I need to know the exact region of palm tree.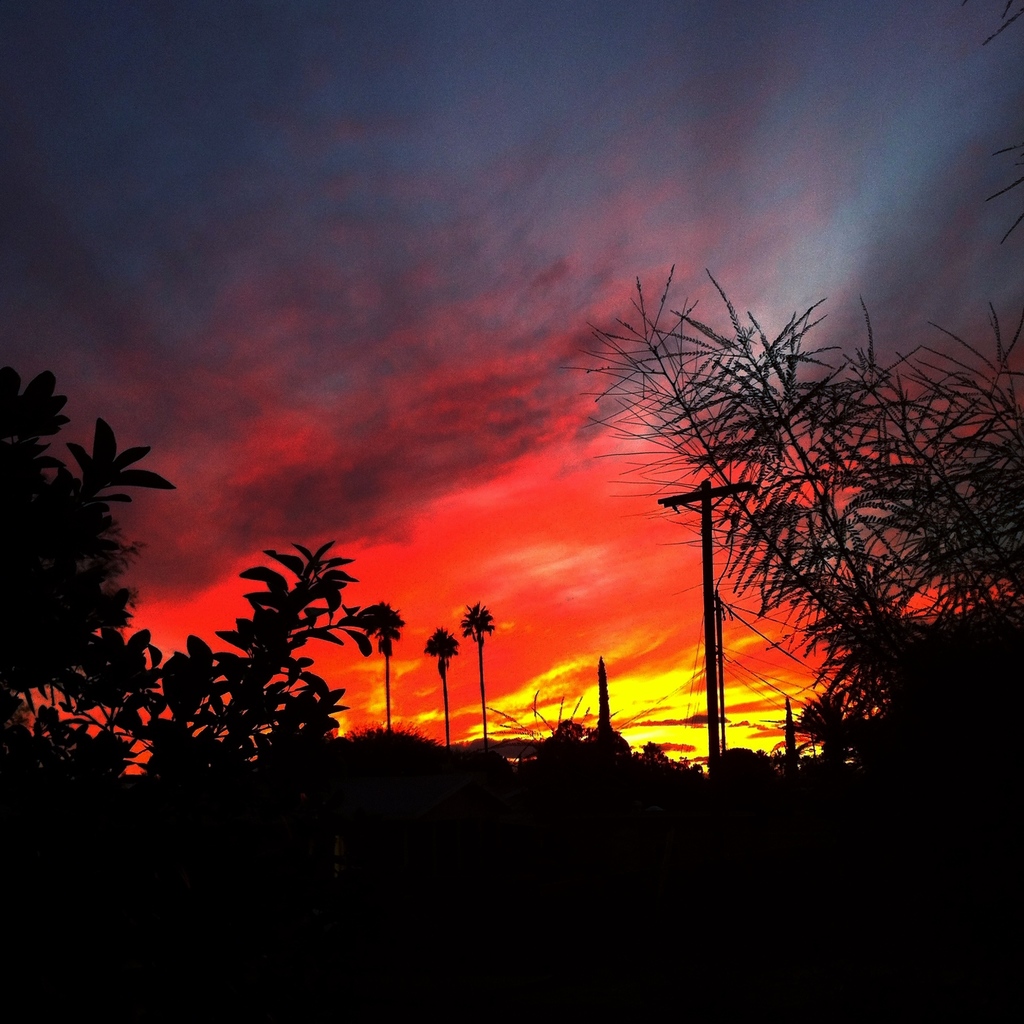
Region: BBox(428, 616, 459, 749).
